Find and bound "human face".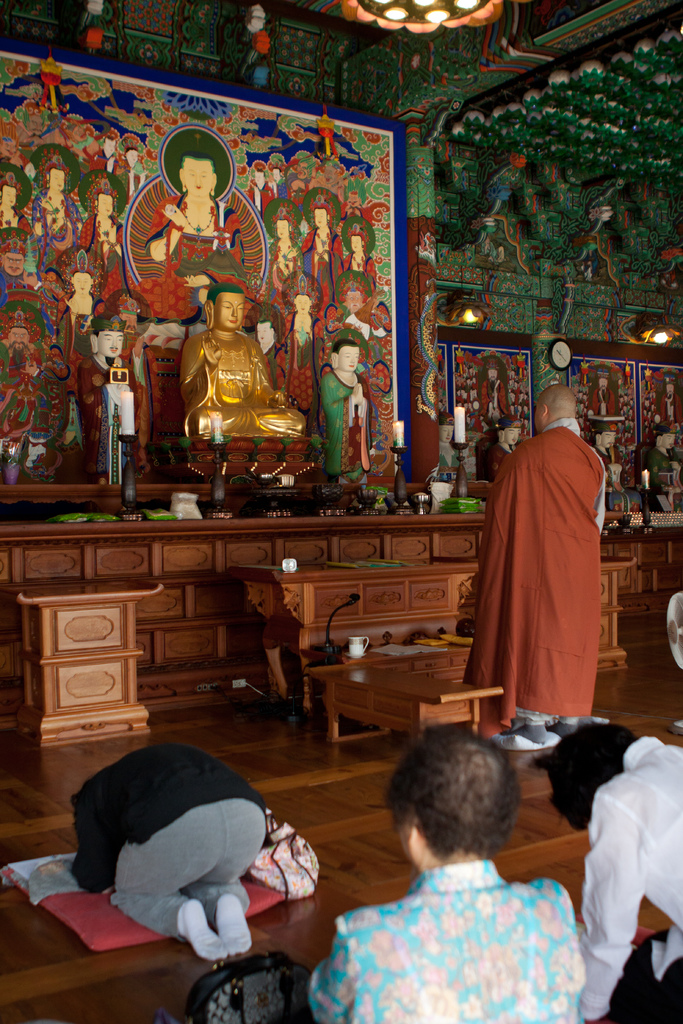
Bound: x1=218 y1=288 x2=242 y2=332.
